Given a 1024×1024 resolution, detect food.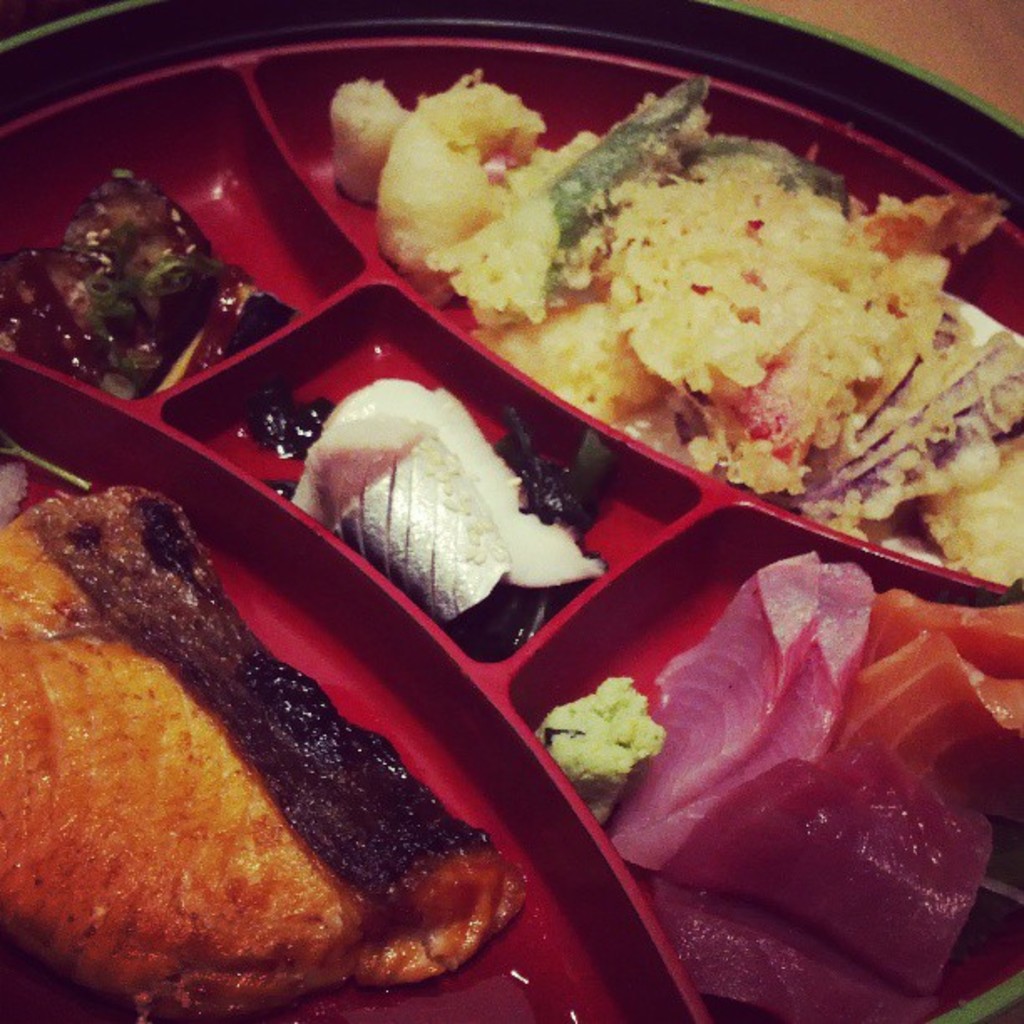
[13,479,497,1006].
